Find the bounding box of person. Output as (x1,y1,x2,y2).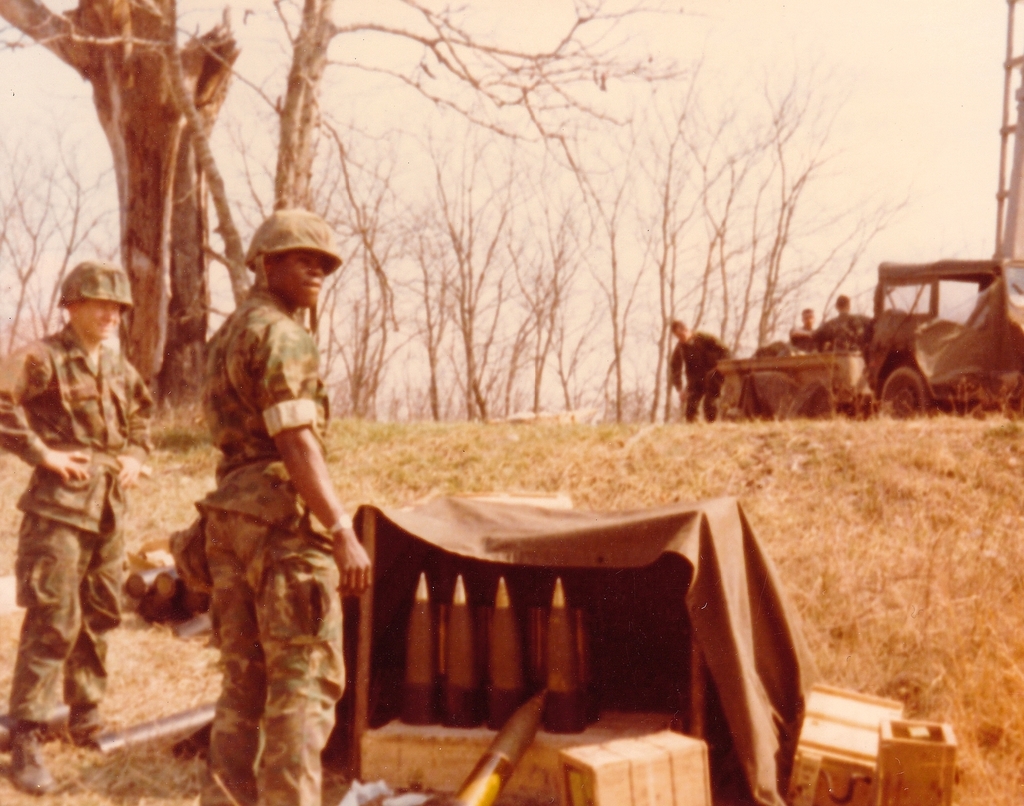
(815,290,882,345).
